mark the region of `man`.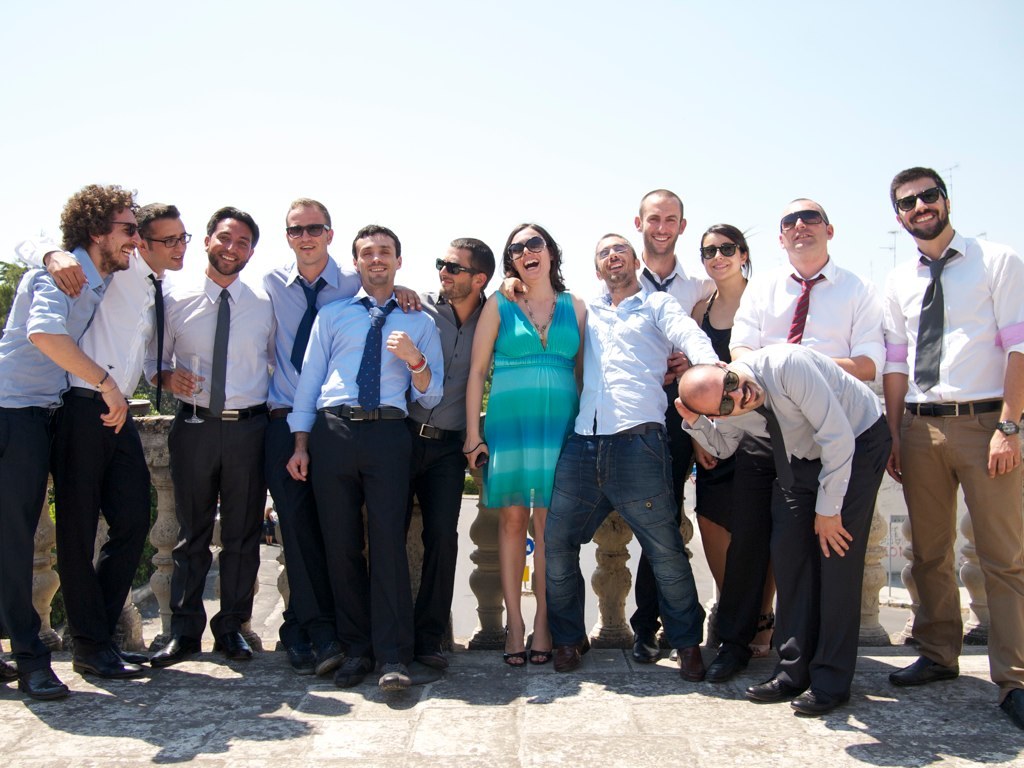
Region: <region>151, 206, 273, 658</region>.
